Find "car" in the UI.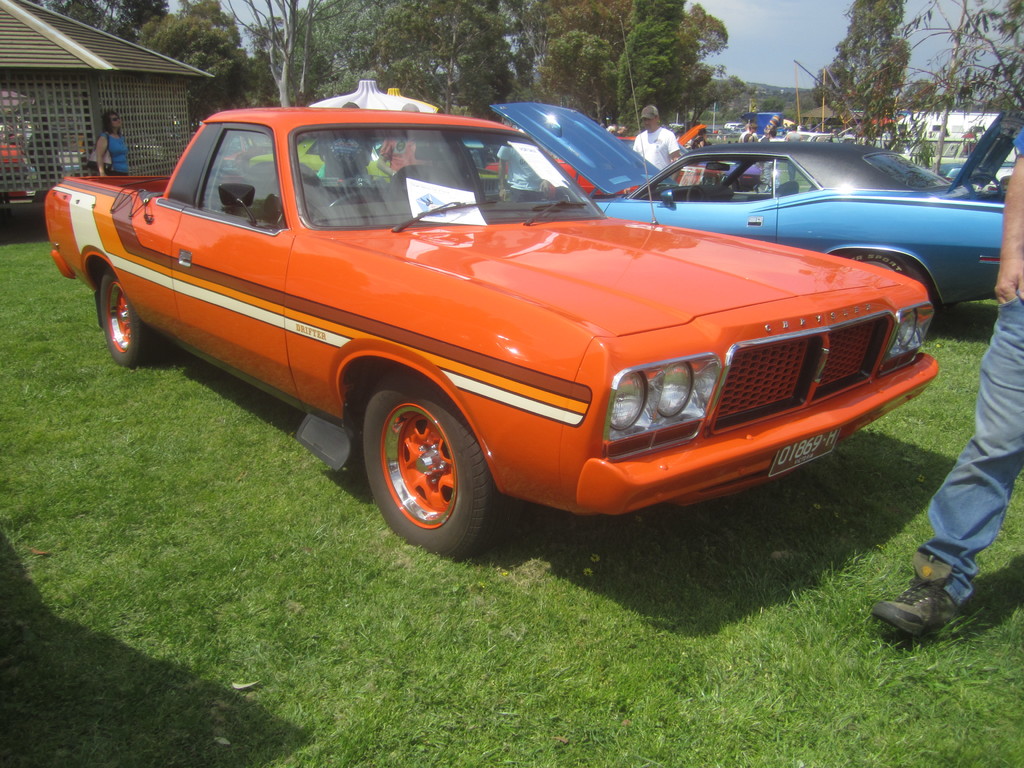
UI element at detection(493, 99, 1004, 332).
